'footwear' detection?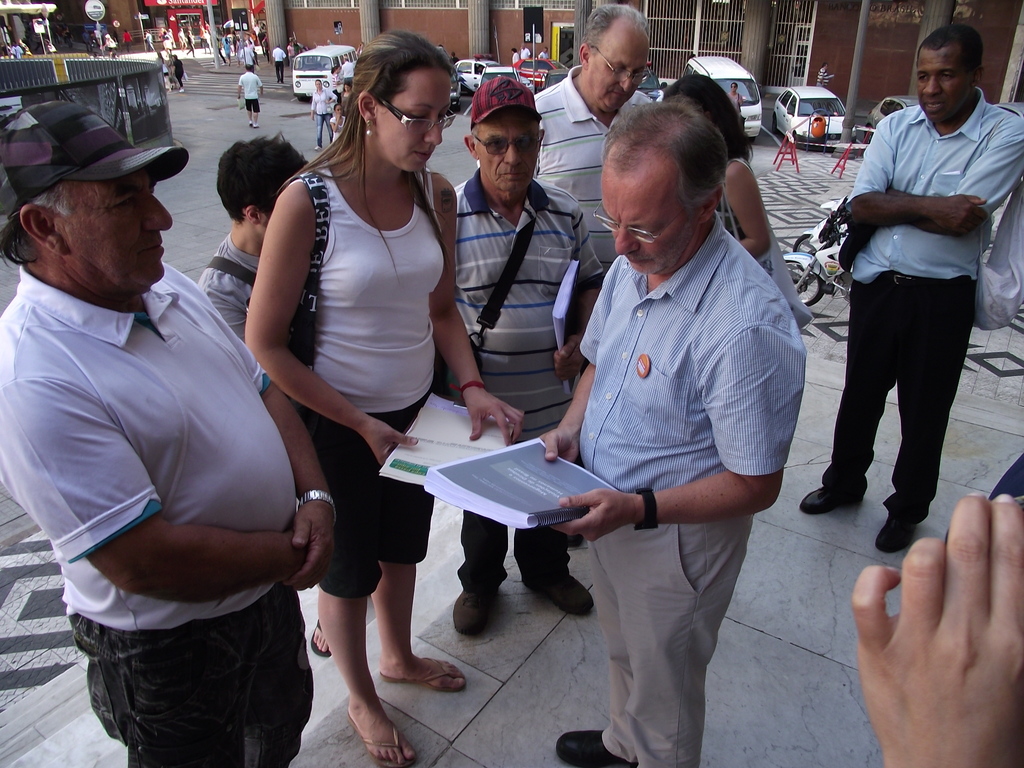
Rect(345, 712, 417, 767)
